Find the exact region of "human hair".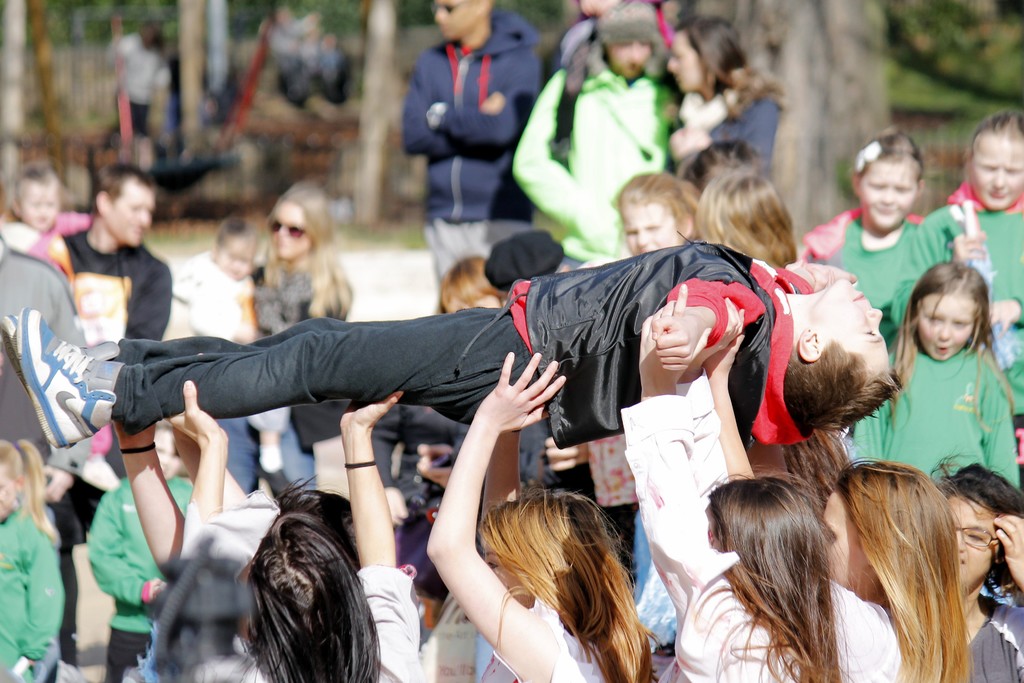
Exact region: (848, 117, 928, 186).
